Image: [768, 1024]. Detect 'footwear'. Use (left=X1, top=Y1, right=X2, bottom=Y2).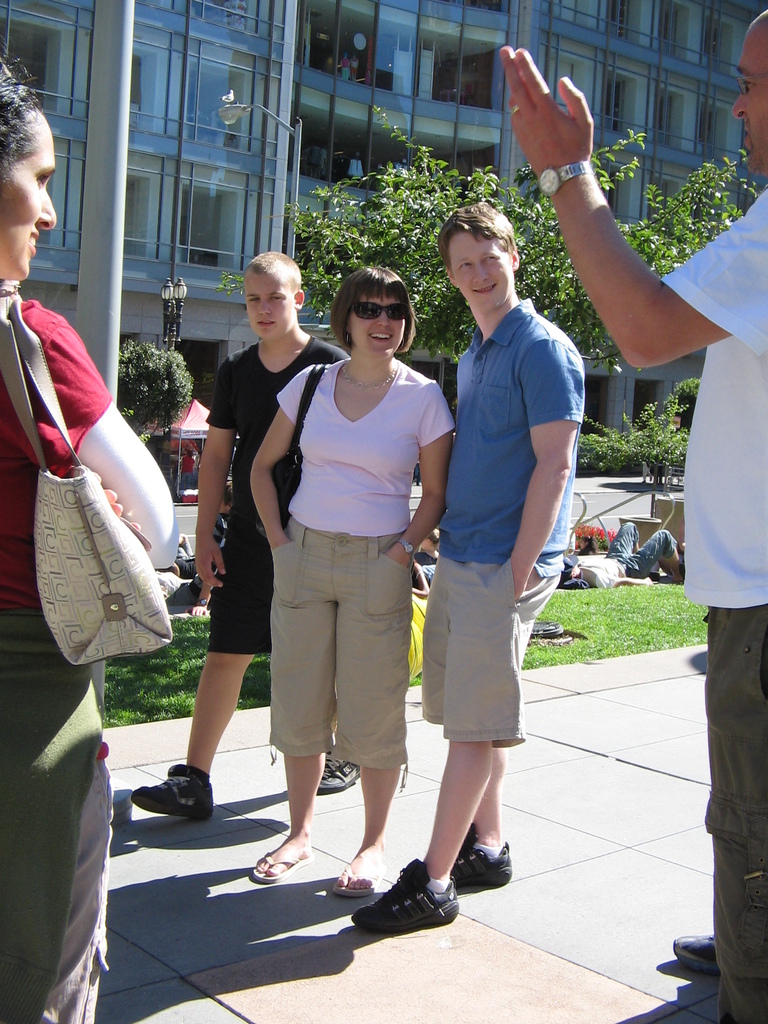
(left=450, top=824, right=513, bottom=889).
